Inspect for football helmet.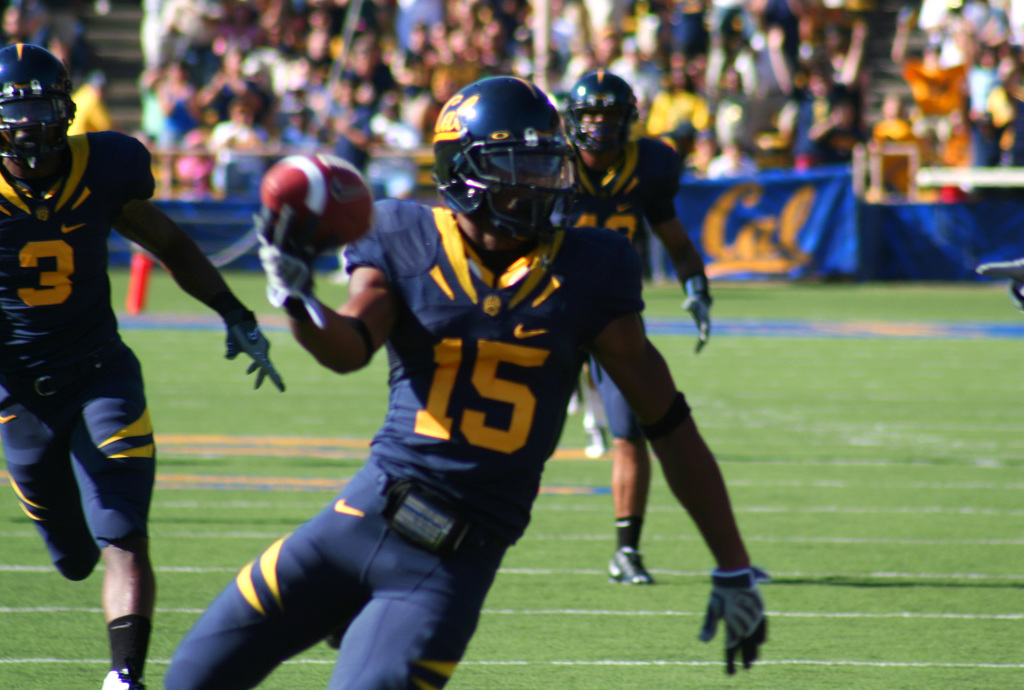
Inspection: Rect(422, 63, 584, 254).
